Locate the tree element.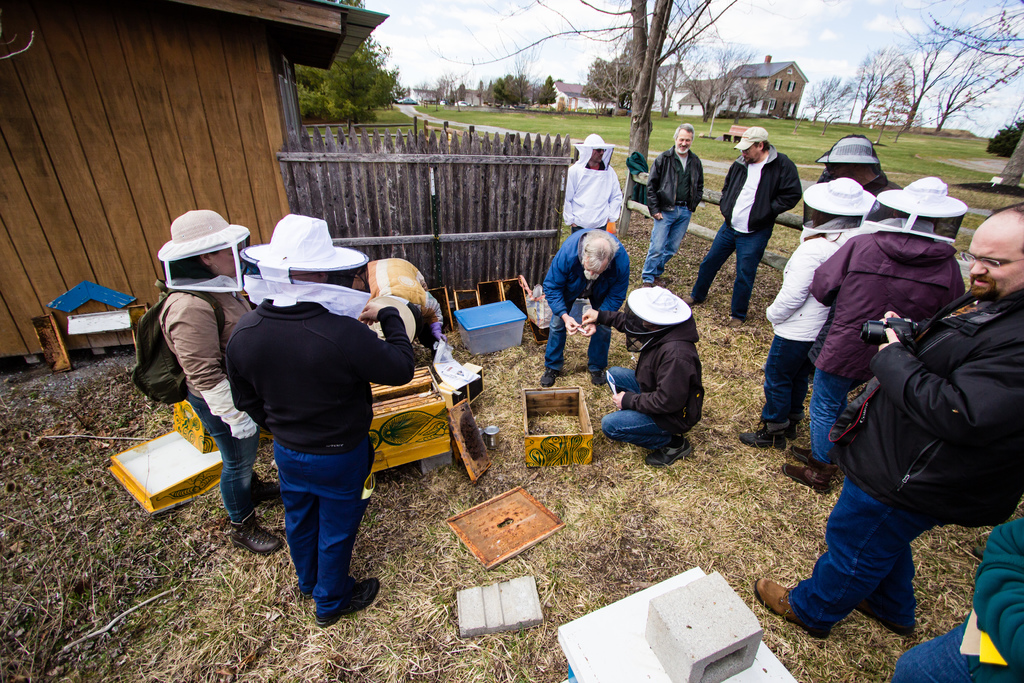
Element bbox: bbox(676, 38, 766, 118).
